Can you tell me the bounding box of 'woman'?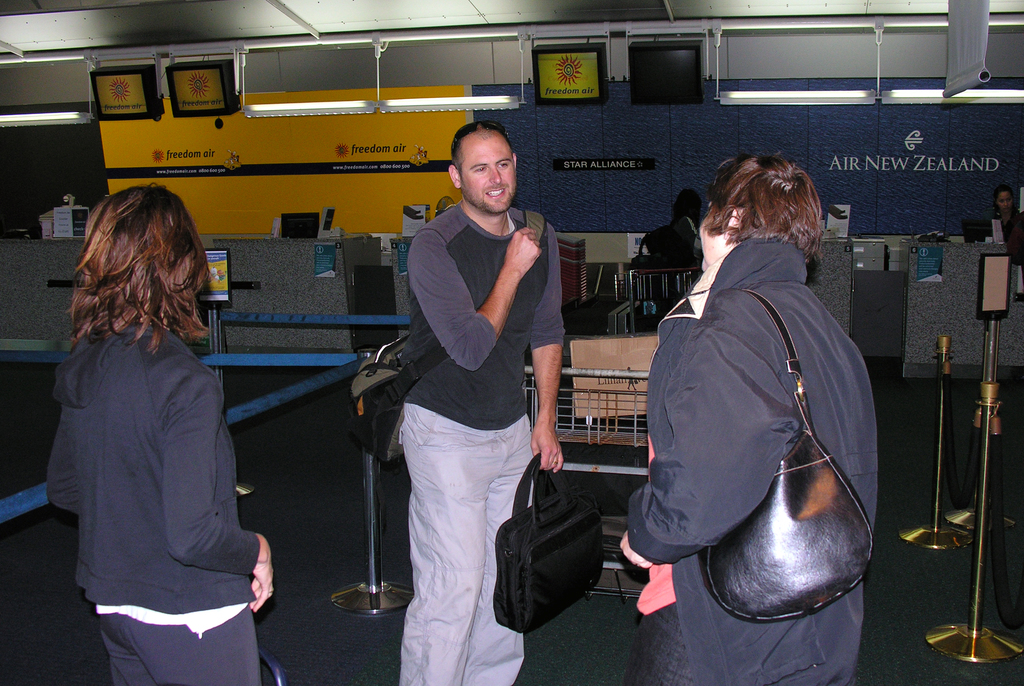
[638, 127, 860, 685].
